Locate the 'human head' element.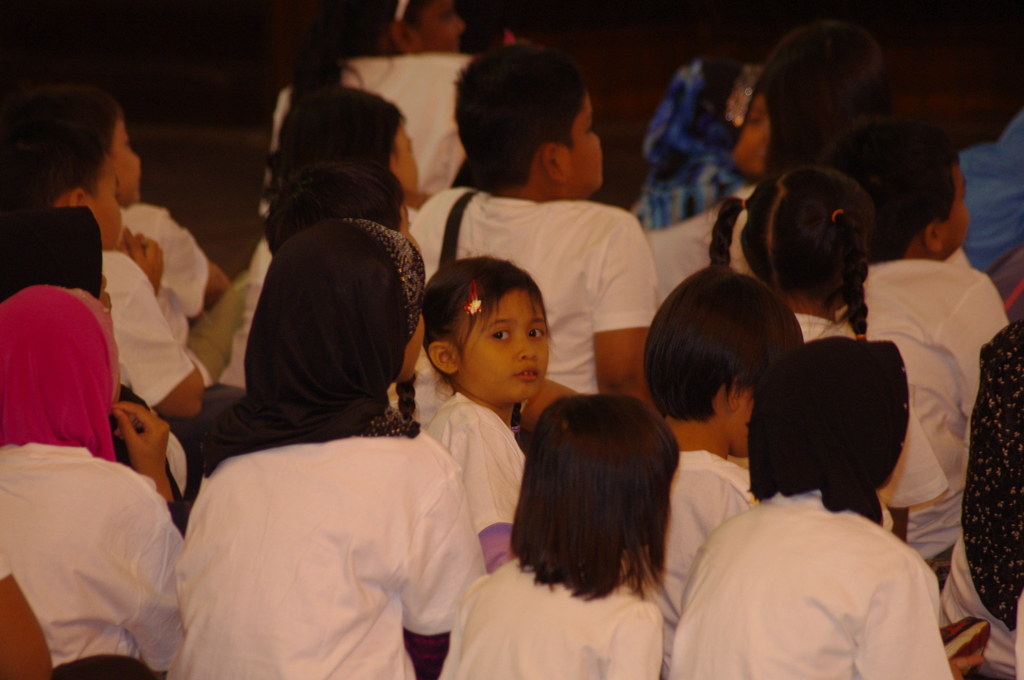
Element bbox: select_region(761, 23, 886, 157).
